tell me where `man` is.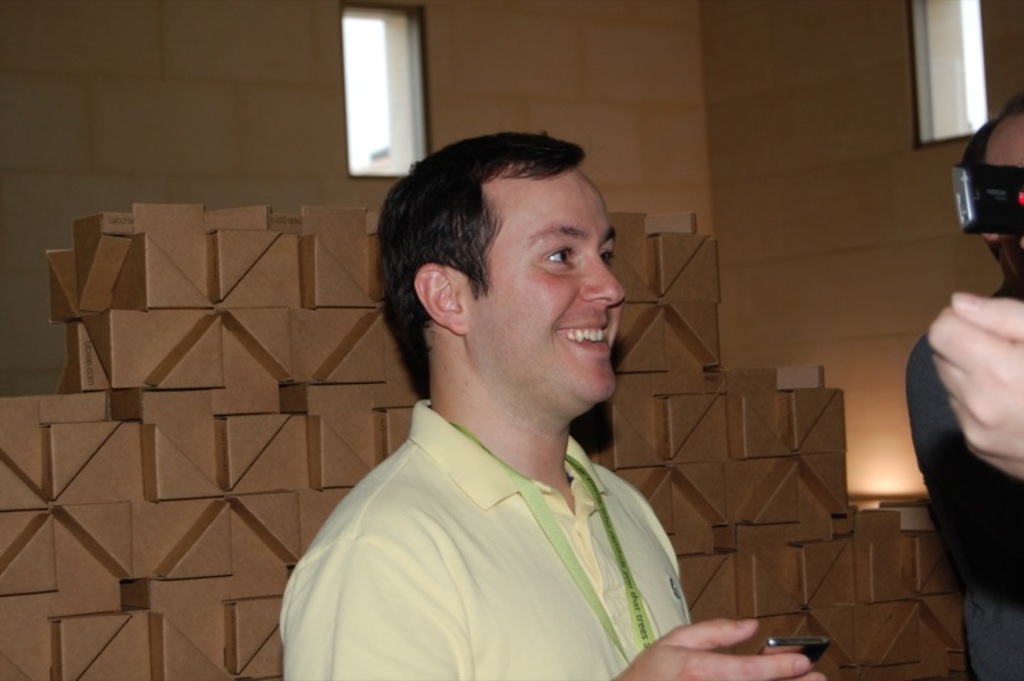
`man` is at box(283, 131, 722, 672).
